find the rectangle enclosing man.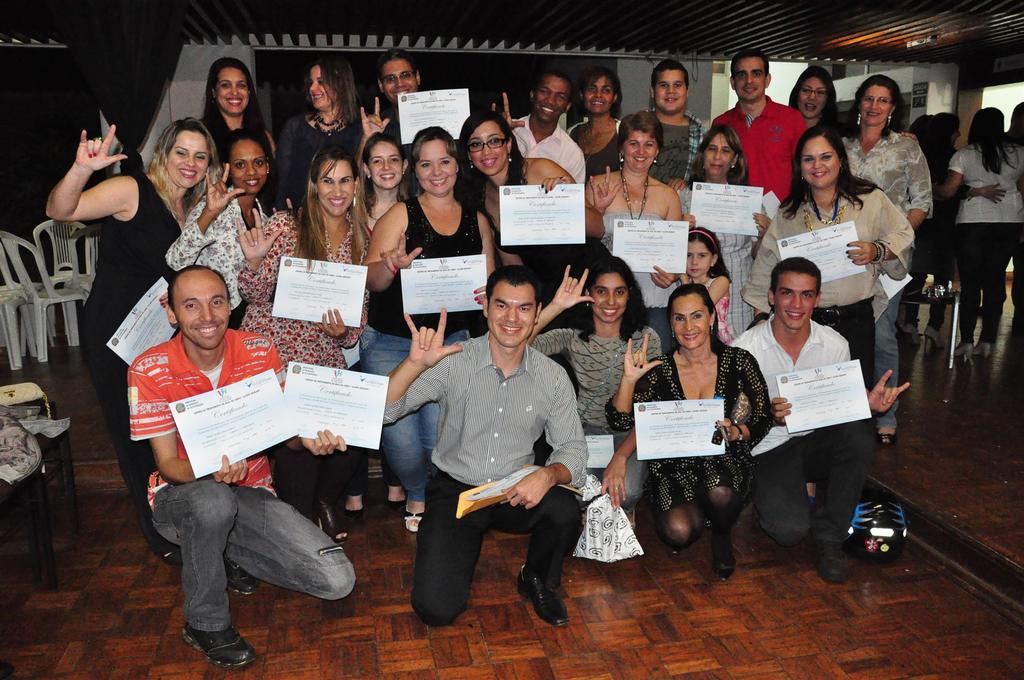
x1=716 y1=49 x2=807 y2=202.
